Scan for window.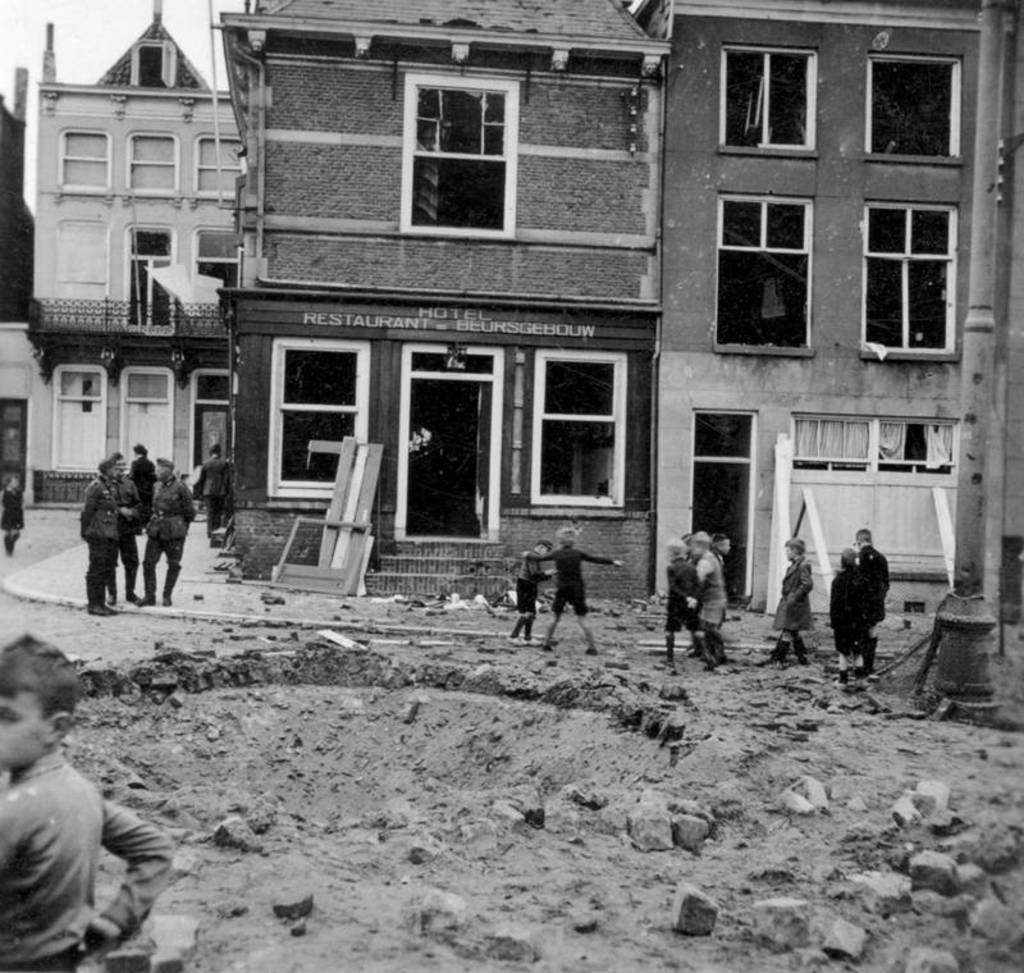
Scan result: BBox(716, 40, 824, 157).
